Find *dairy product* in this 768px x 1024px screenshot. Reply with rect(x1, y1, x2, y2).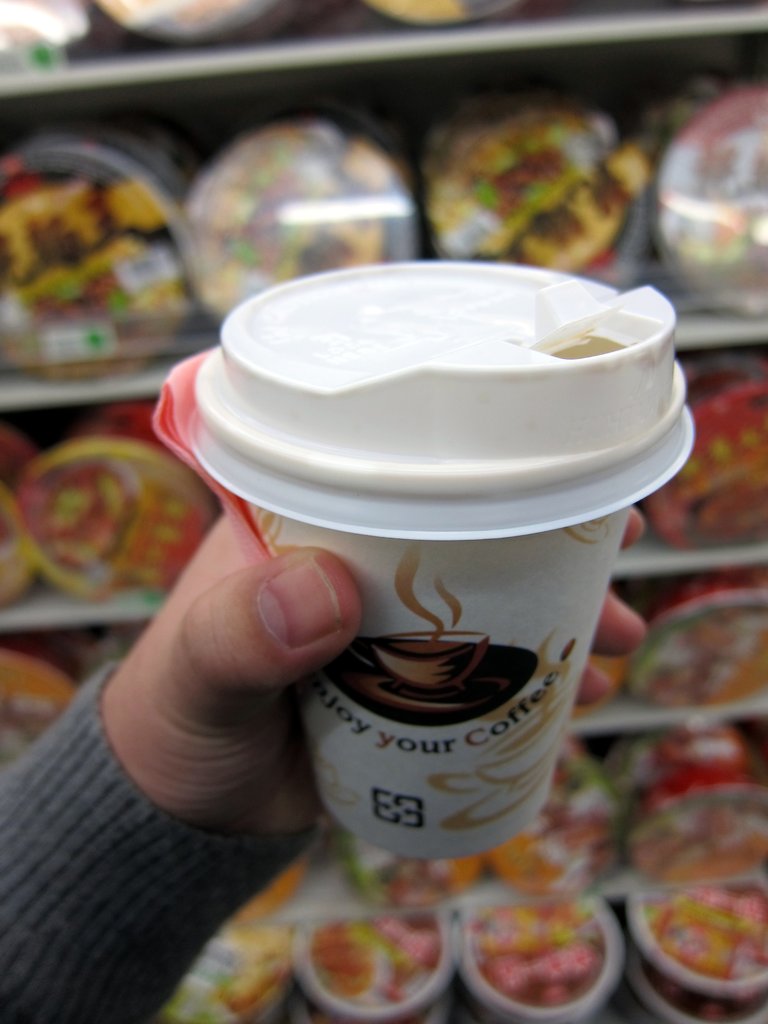
rect(663, 64, 767, 318).
